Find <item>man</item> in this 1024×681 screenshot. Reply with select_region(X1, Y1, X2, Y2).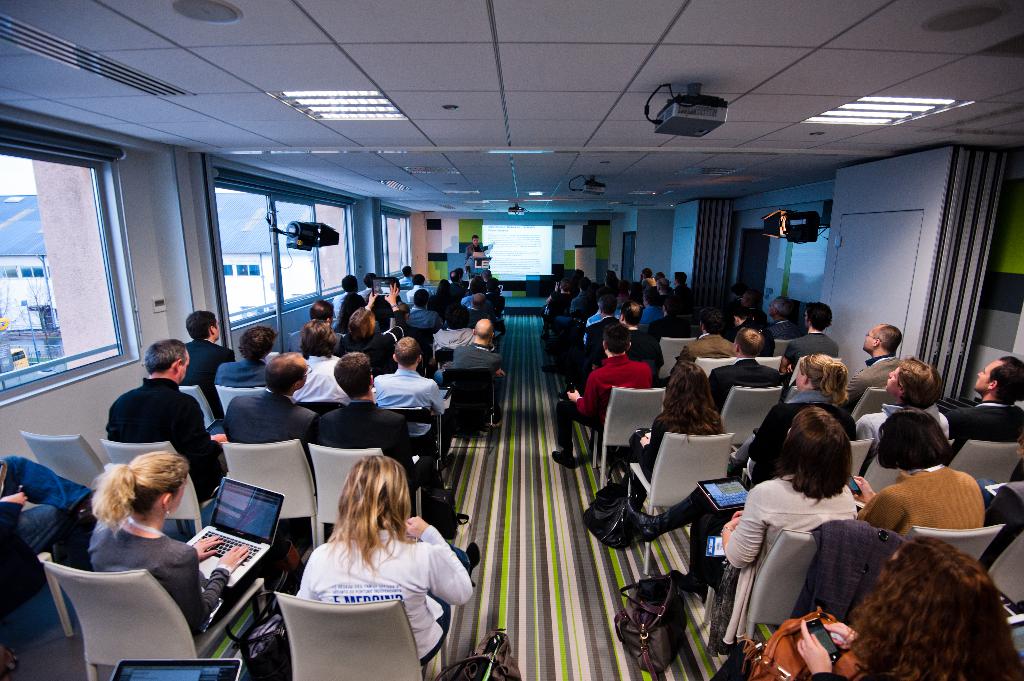
select_region(771, 299, 836, 374).
